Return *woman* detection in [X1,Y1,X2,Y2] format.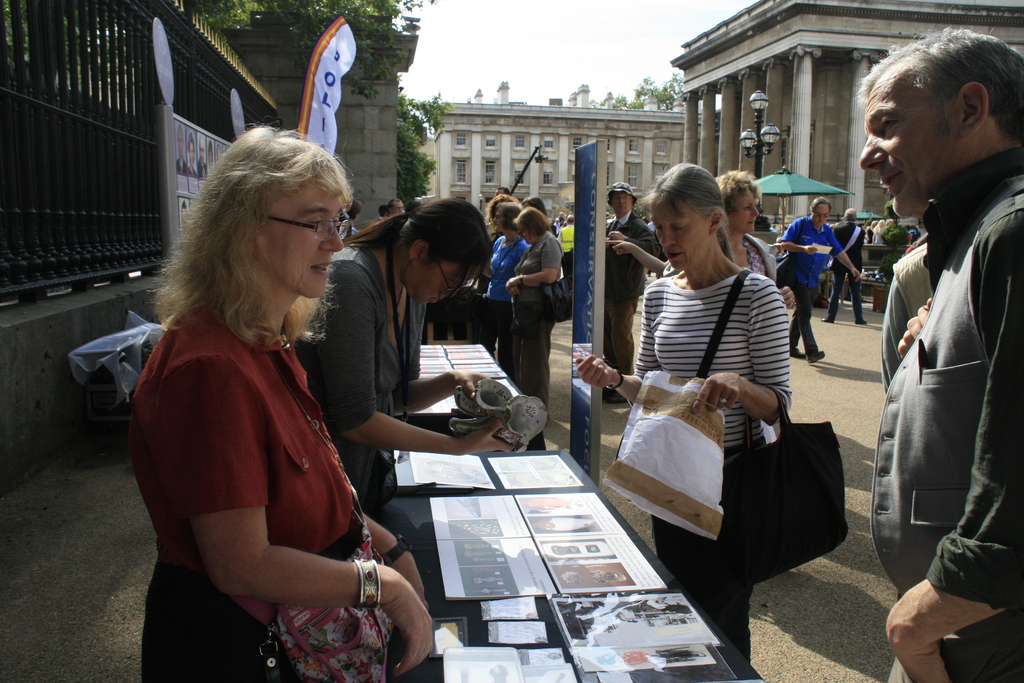
[573,160,793,665].
